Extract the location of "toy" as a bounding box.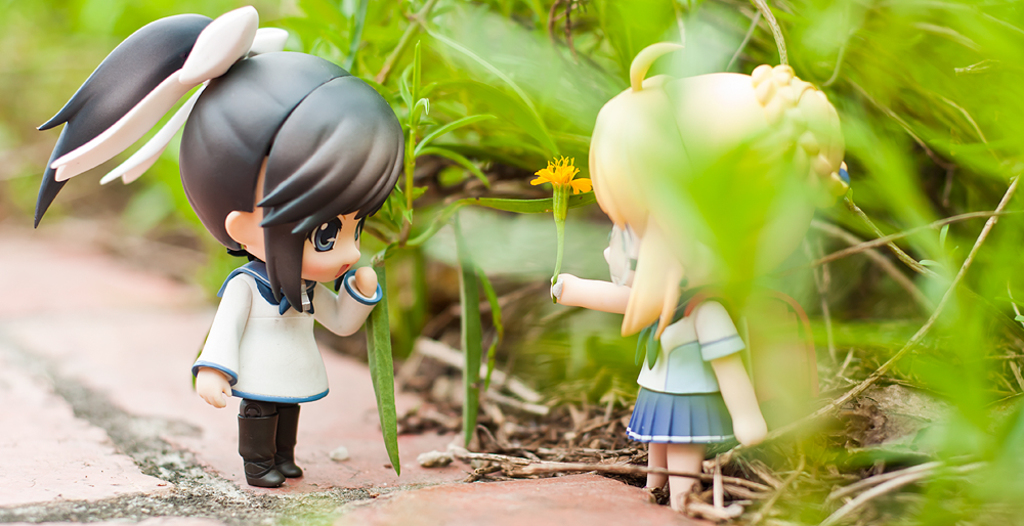
78, 38, 415, 458.
